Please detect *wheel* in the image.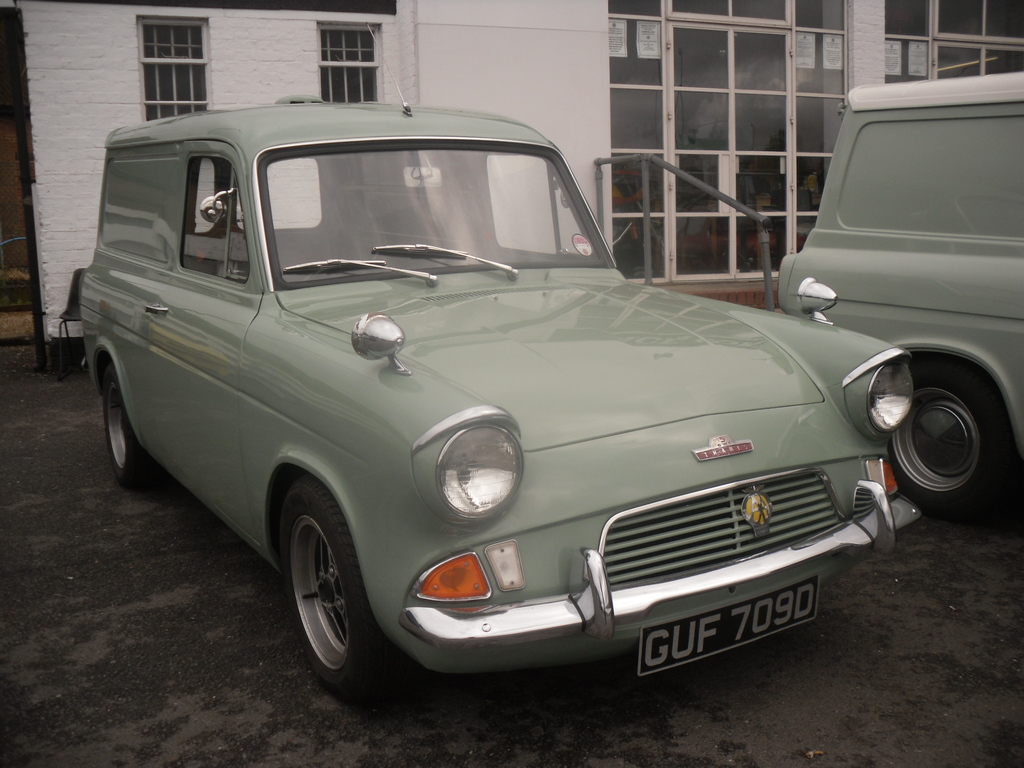
[285, 474, 382, 696].
